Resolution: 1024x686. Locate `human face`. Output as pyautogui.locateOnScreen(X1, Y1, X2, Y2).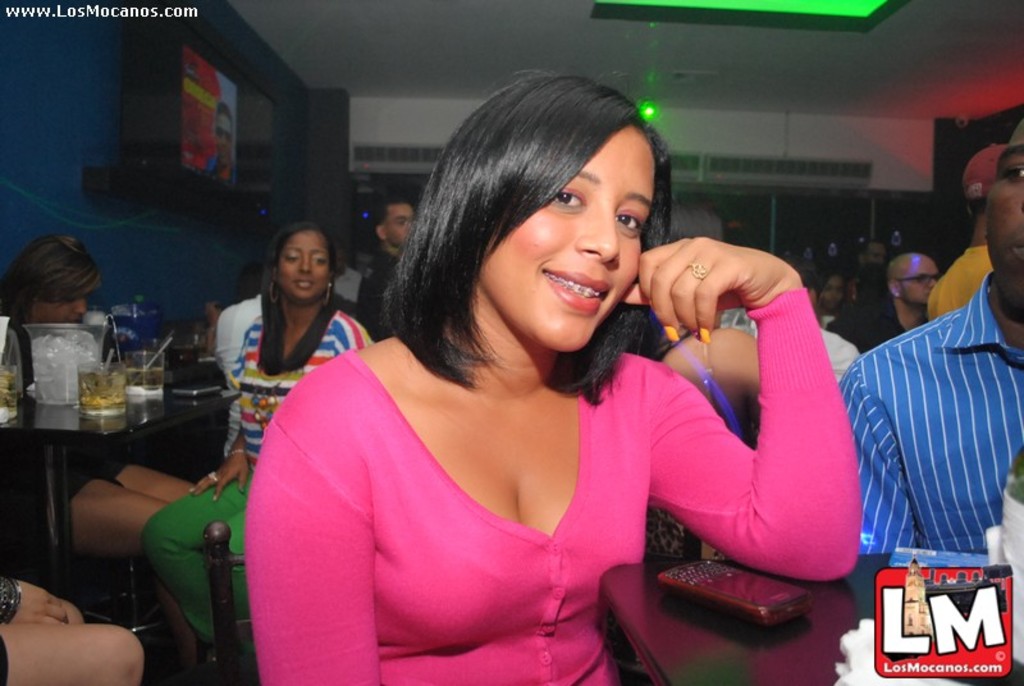
pyautogui.locateOnScreen(899, 259, 942, 305).
